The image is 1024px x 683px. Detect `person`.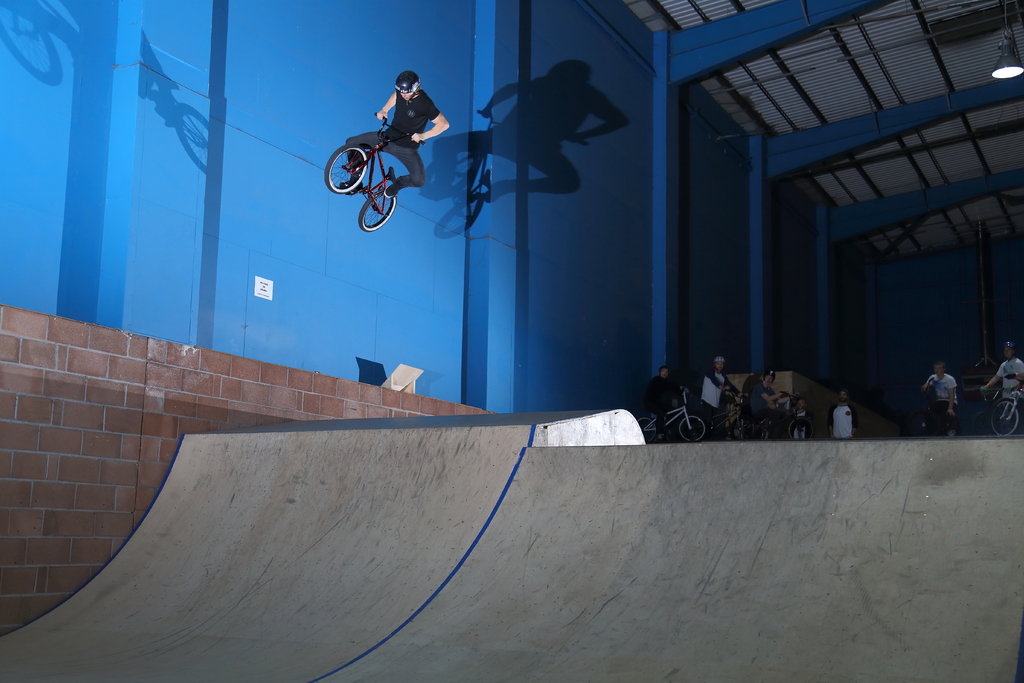
Detection: bbox=[343, 71, 449, 199].
